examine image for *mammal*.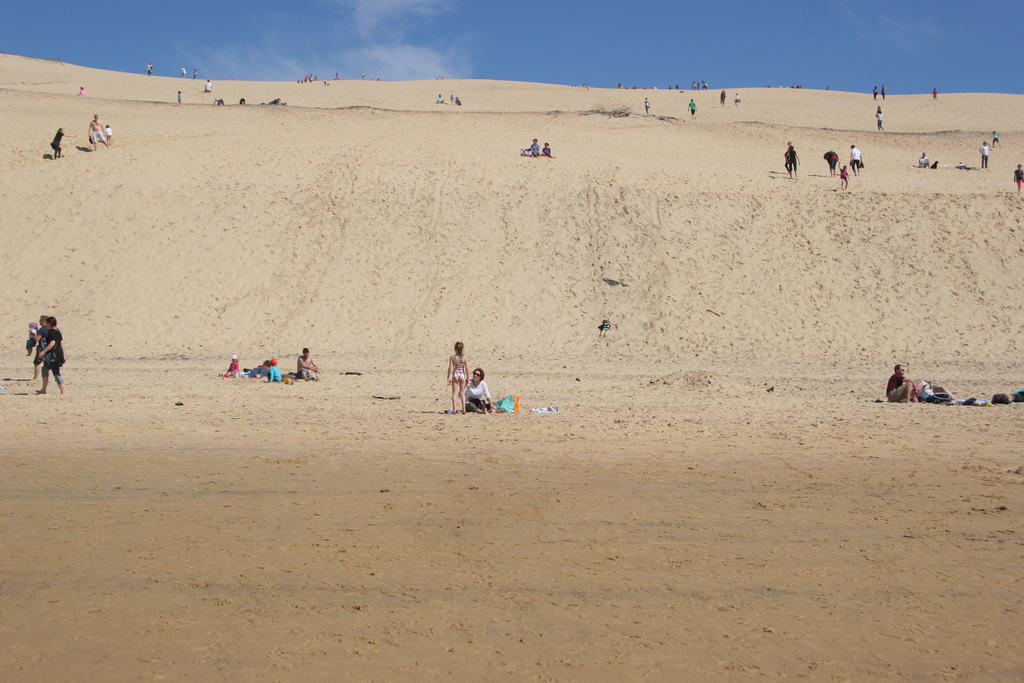
Examination result: detection(932, 86, 938, 102).
